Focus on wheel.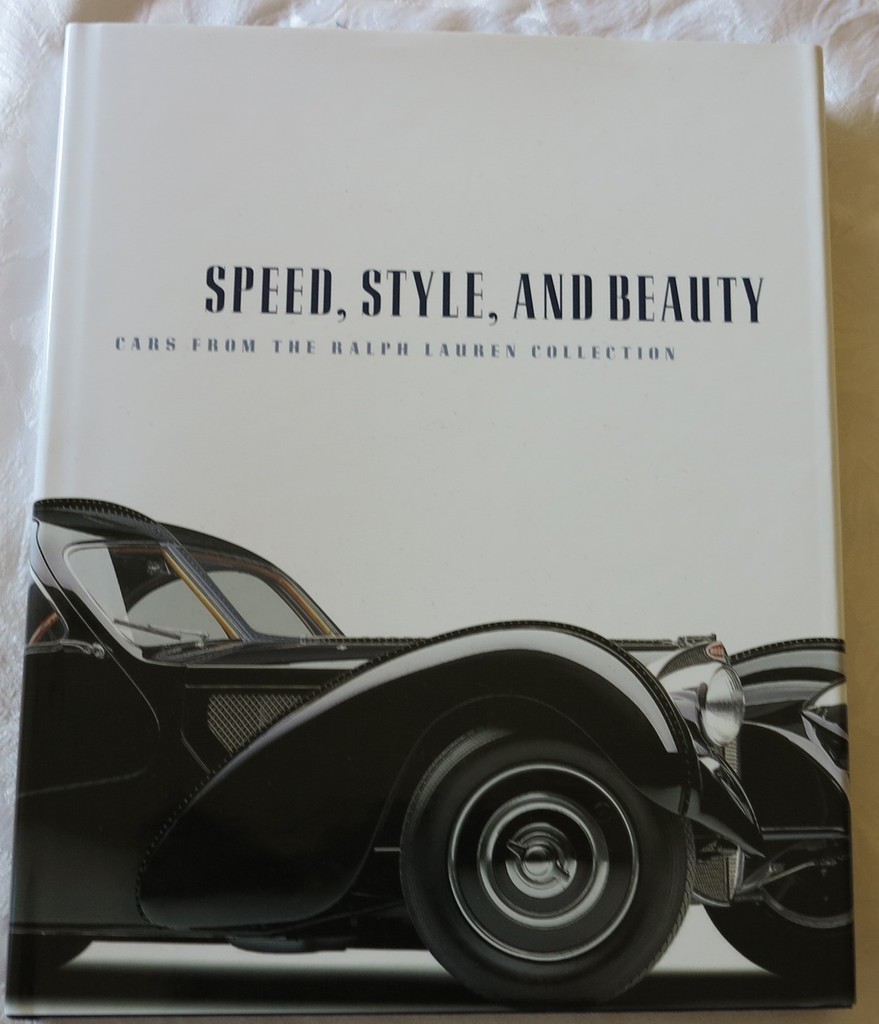
Focused at box(7, 937, 95, 972).
